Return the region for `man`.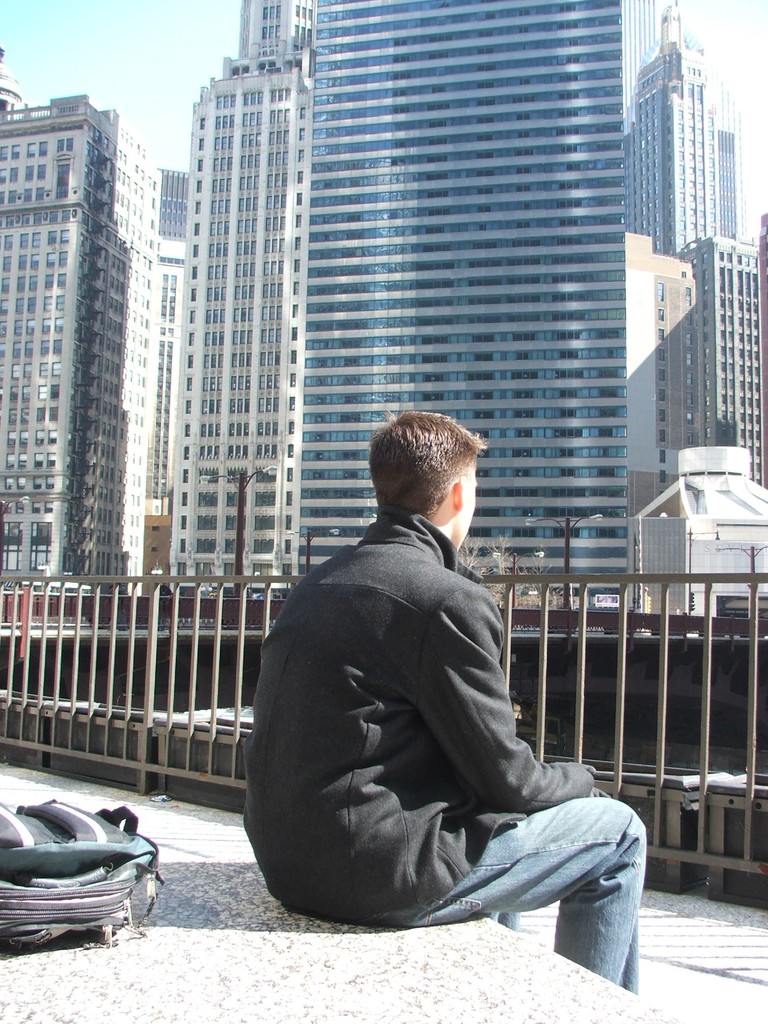
[left=244, top=396, right=628, bottom=959].
